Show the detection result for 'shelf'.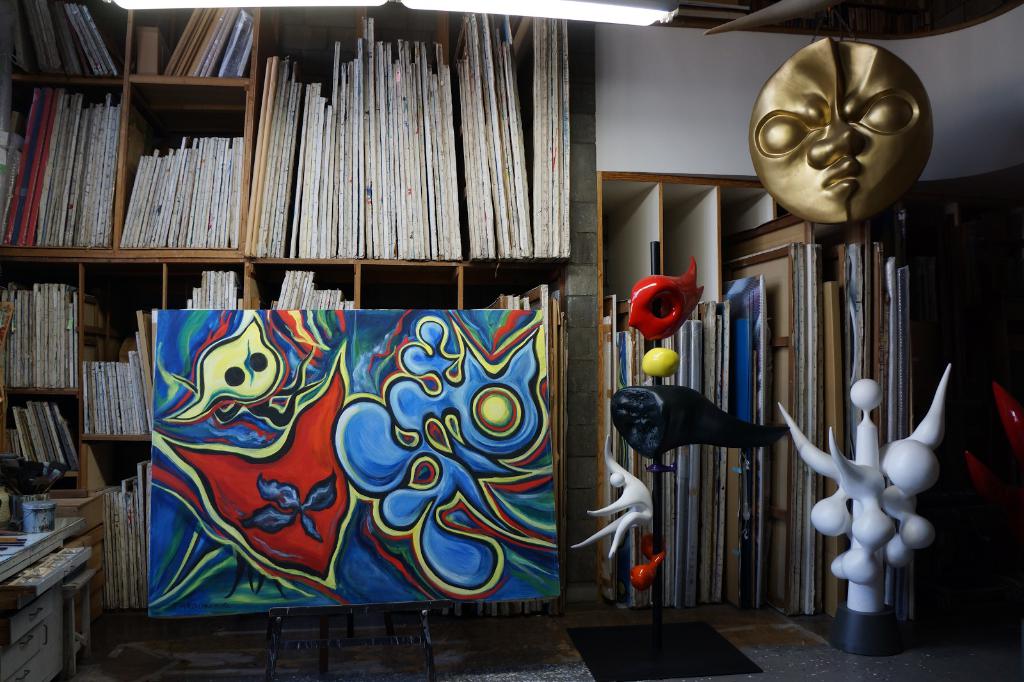
pyautogui.locateOnScreen(3, 400, 85, 488).
